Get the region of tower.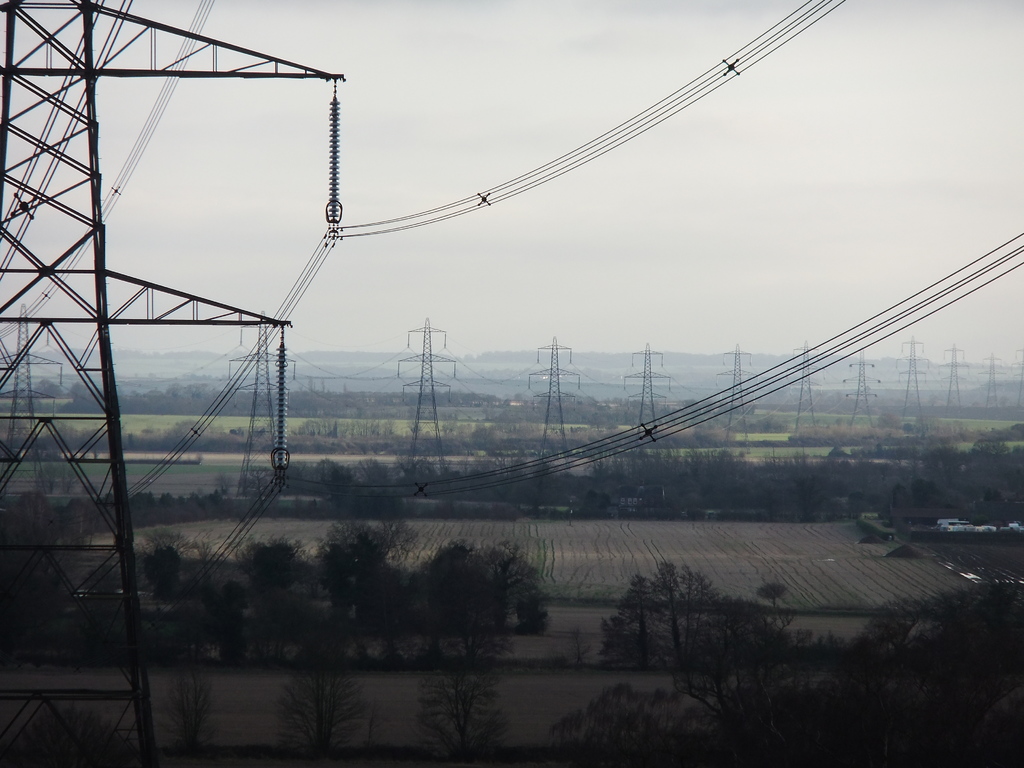
box(939, 344, 972, 417).
